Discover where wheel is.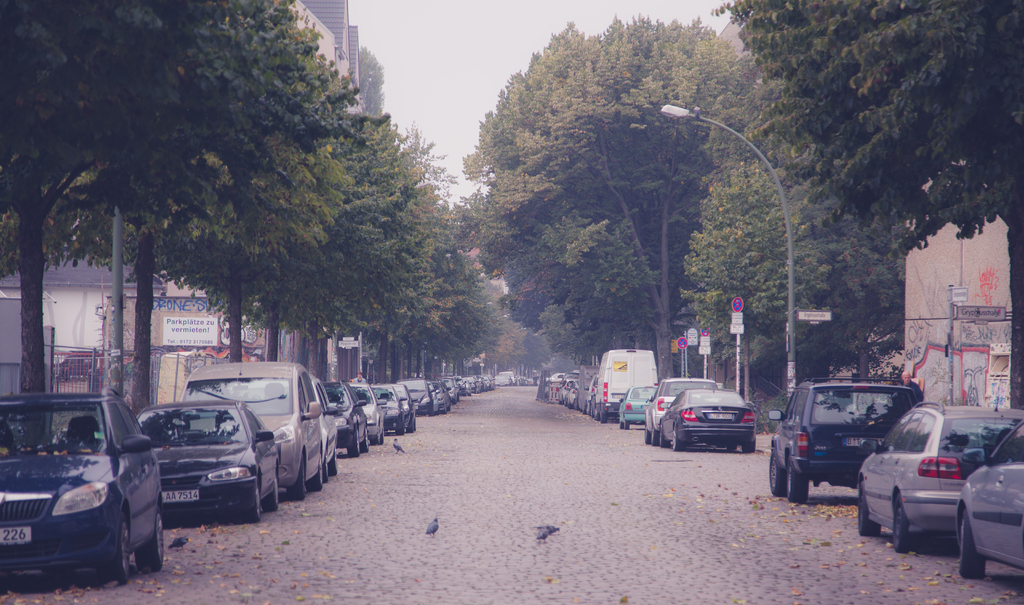
Discovered at <box>475,391,477,393</box>.
